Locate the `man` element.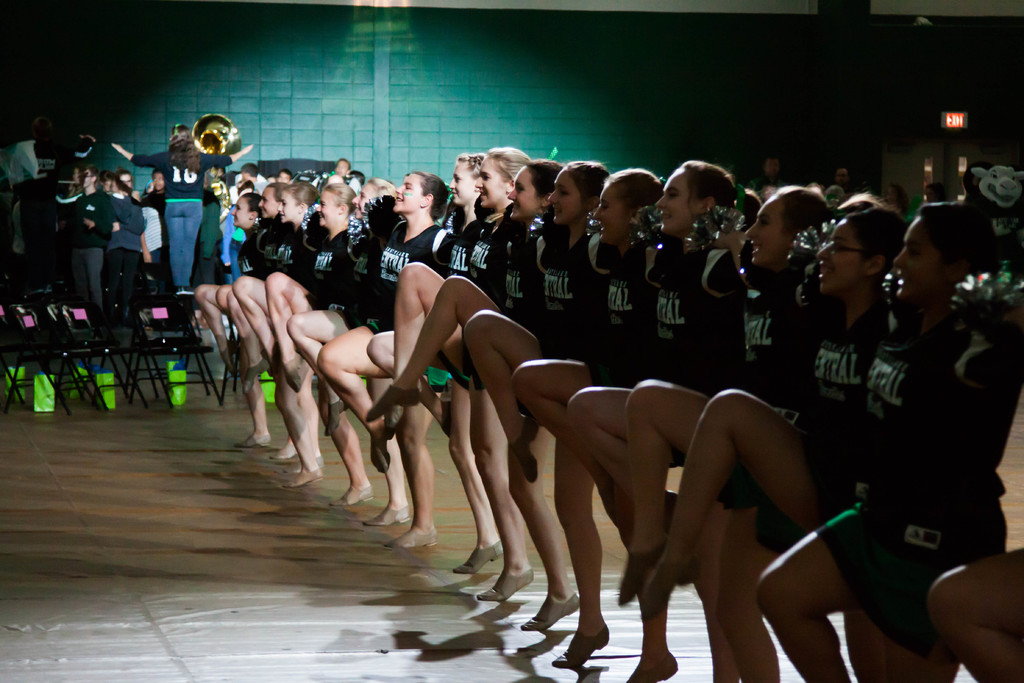
Element bbox: [241, 163, 269, 193].
